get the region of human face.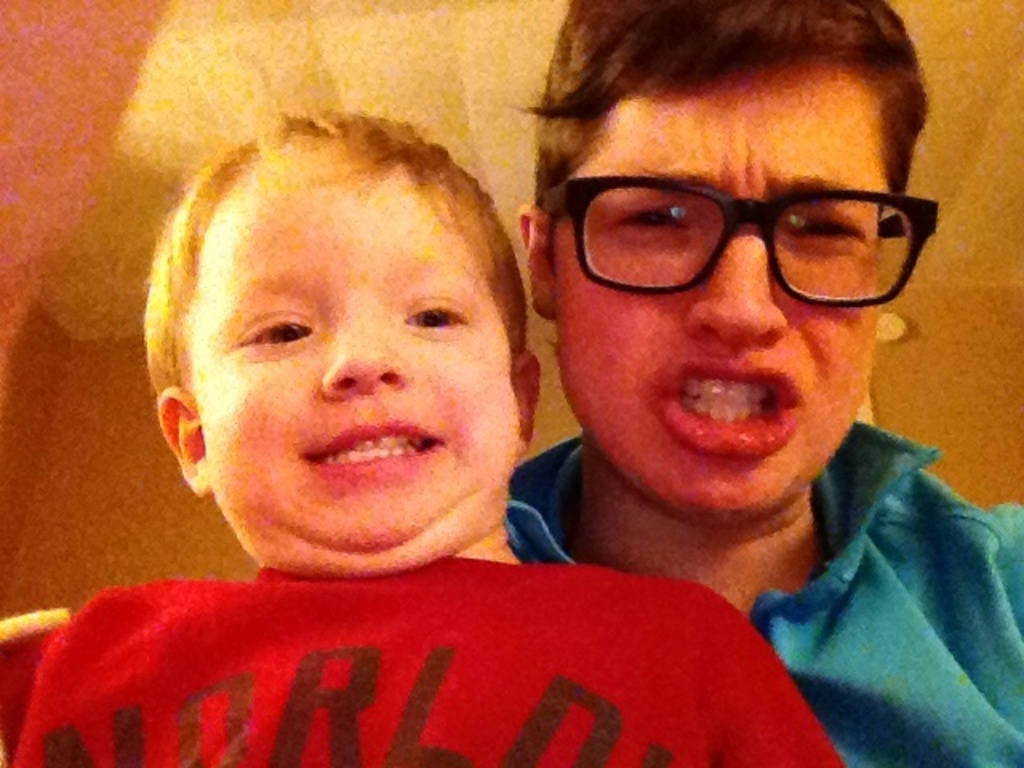
bbox=[208, 128, 530, 570].
